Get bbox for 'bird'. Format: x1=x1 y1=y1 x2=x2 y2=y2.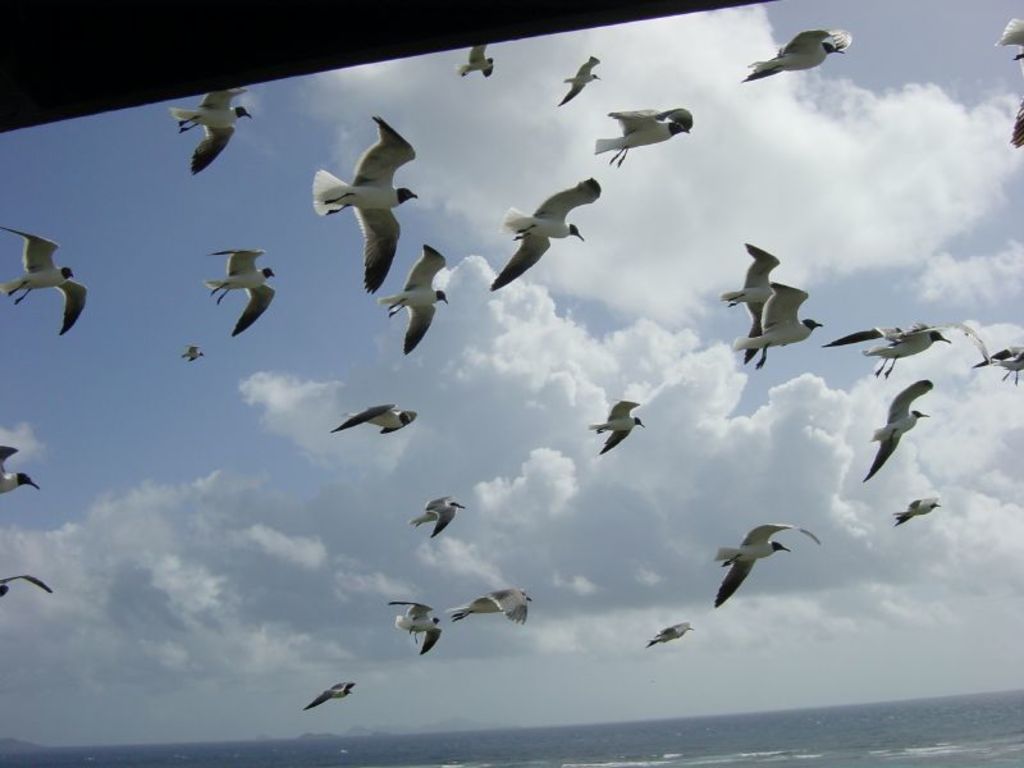
x1=385 y1=244 x2=451 y2=360.
